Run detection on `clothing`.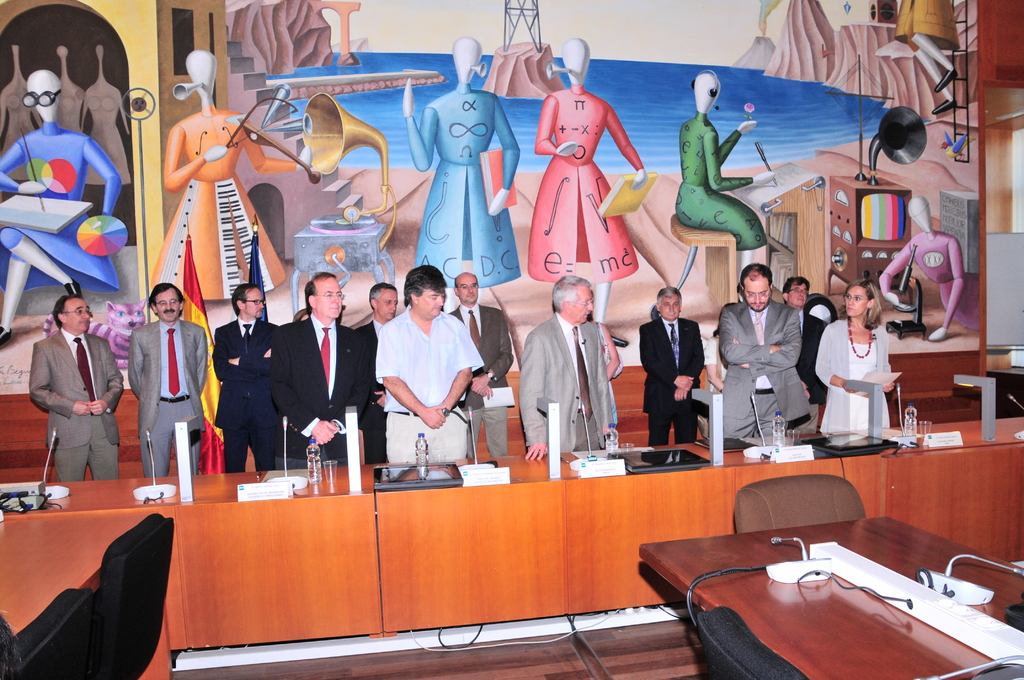
Result: locate(143, 104, 291, 305).
